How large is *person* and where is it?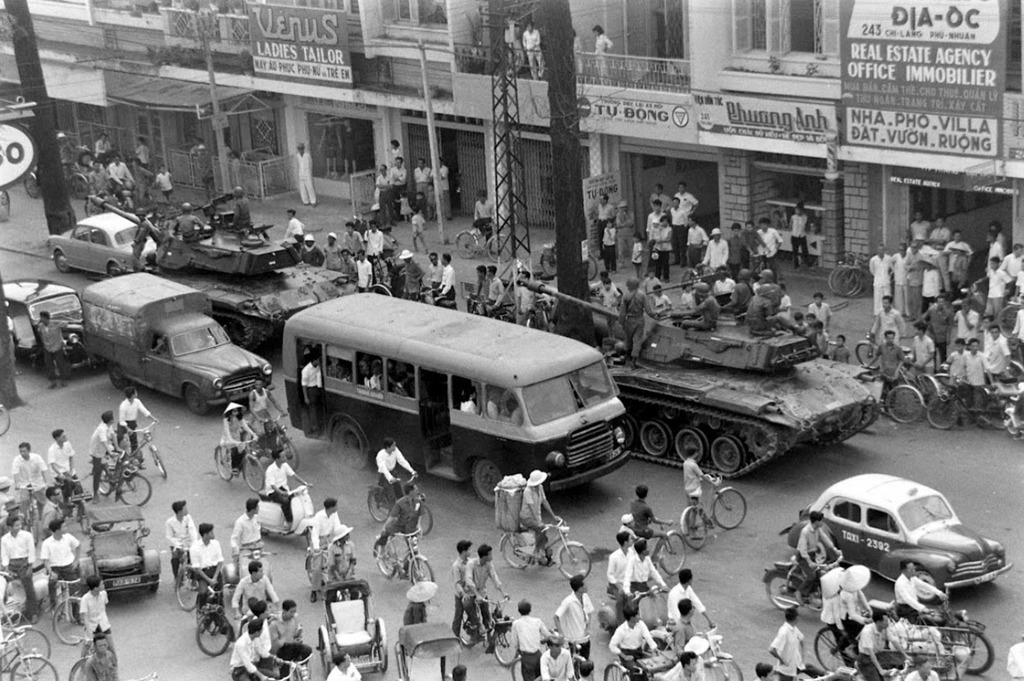
Bounding box: <bbox>127, 205, 165, 271</bbox>.
